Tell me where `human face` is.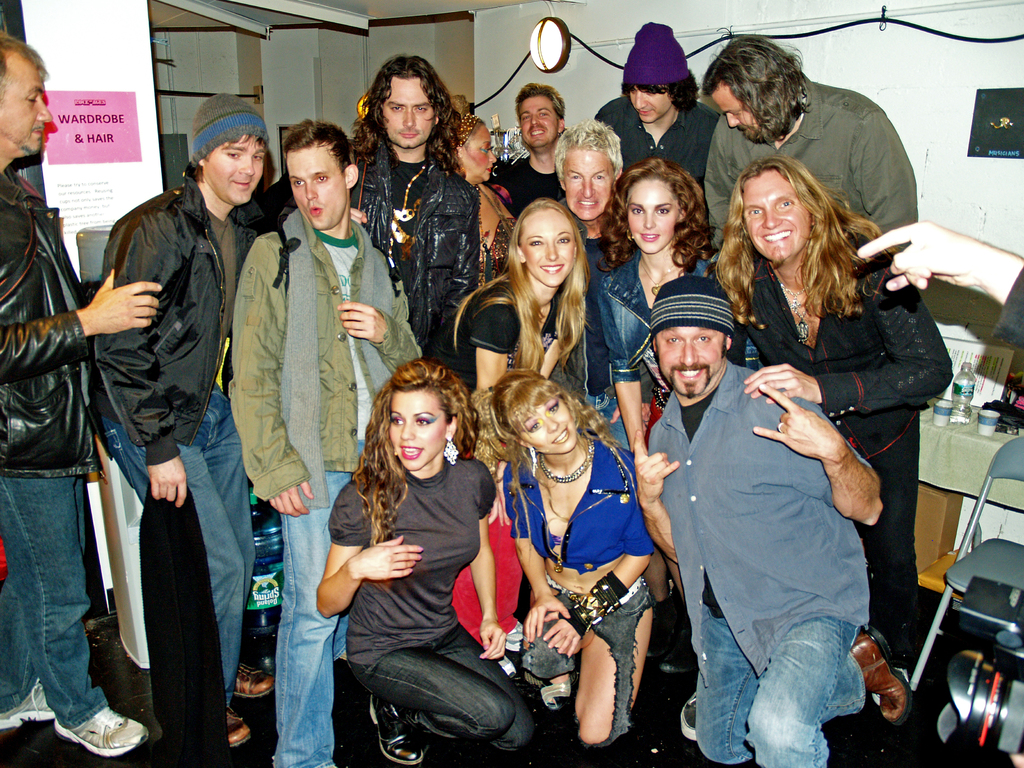
`human face` is at {"x1": 629, "y1": 180, "x2": 674, "y2": 252}.
